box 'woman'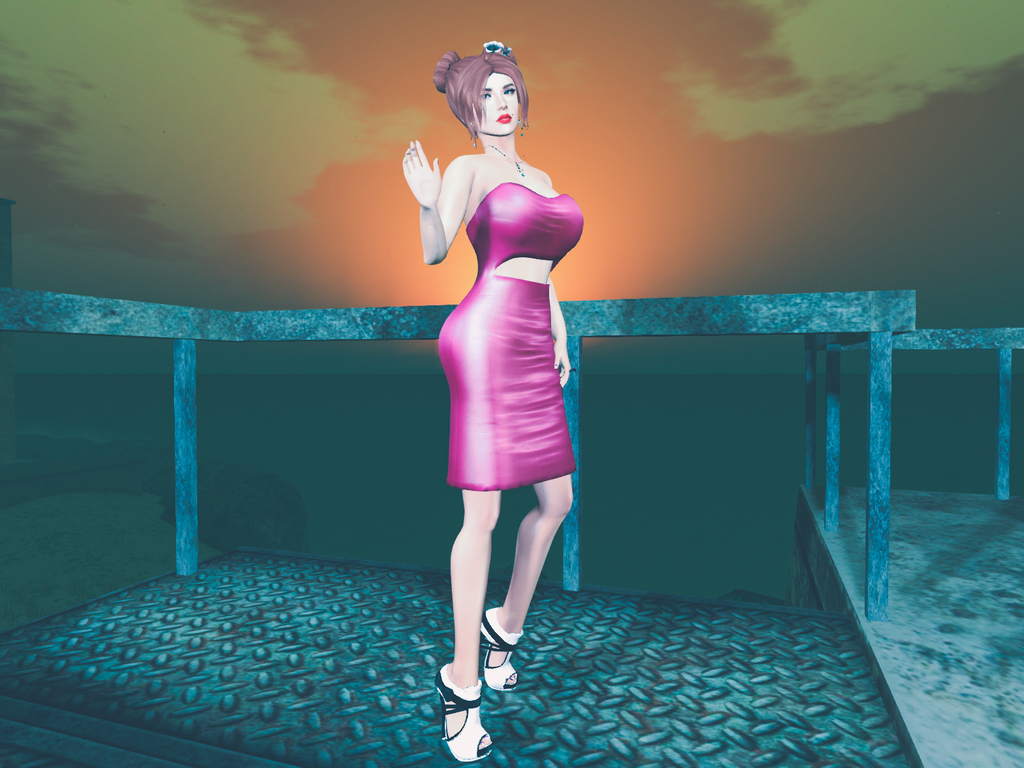
left=407, top=16, right=584, bottom=556
